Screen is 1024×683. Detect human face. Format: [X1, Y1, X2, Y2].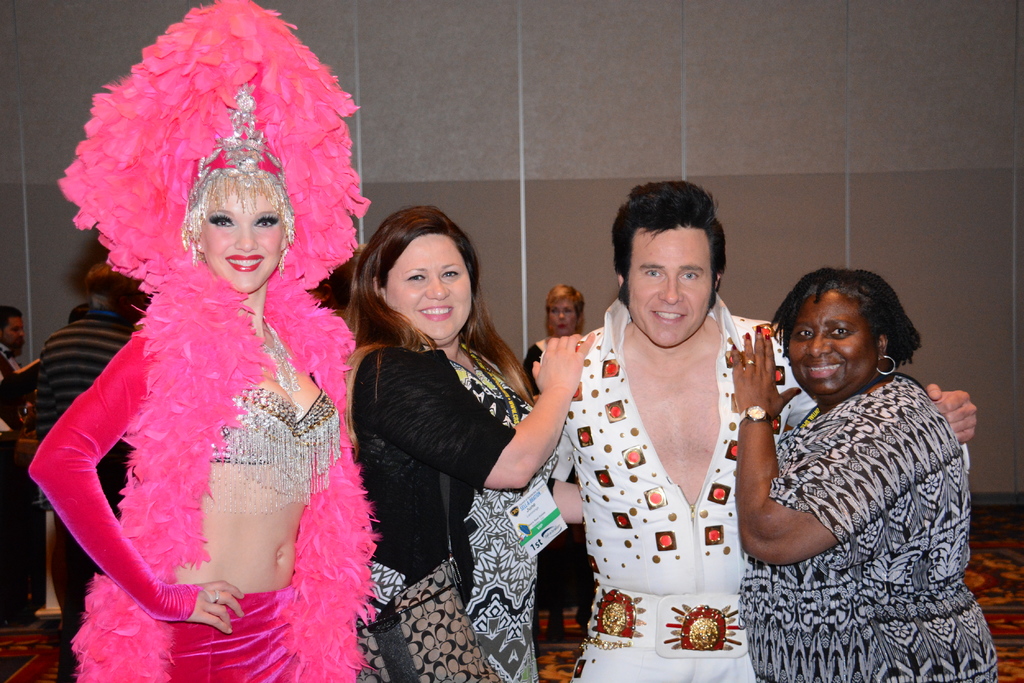
[788, 294, 877, 394].
